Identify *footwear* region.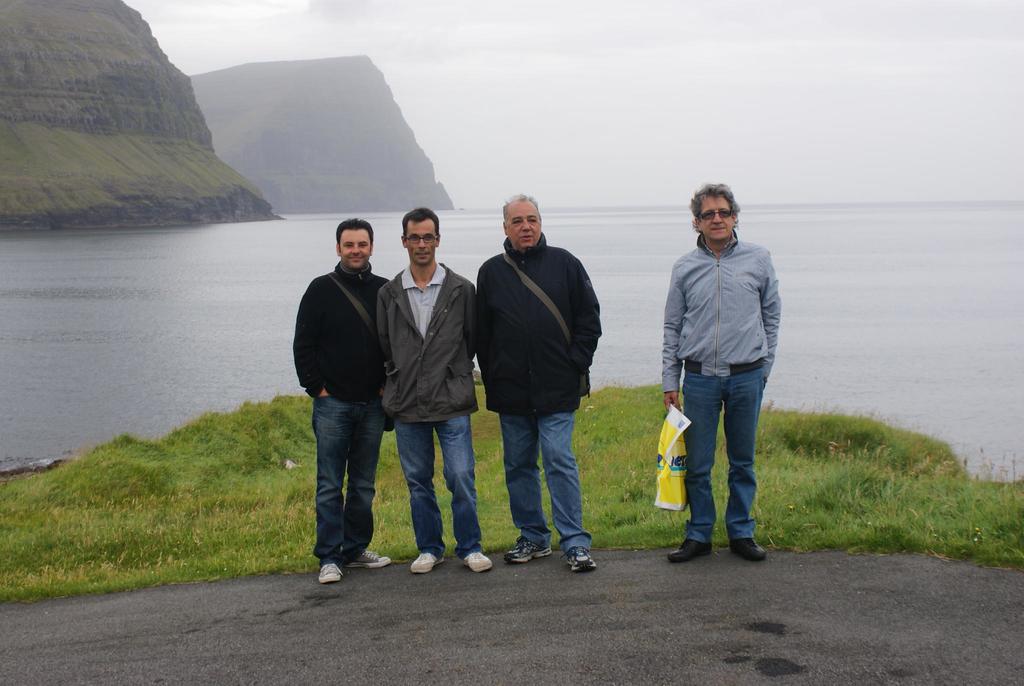
Region: (506,533,548,562).
